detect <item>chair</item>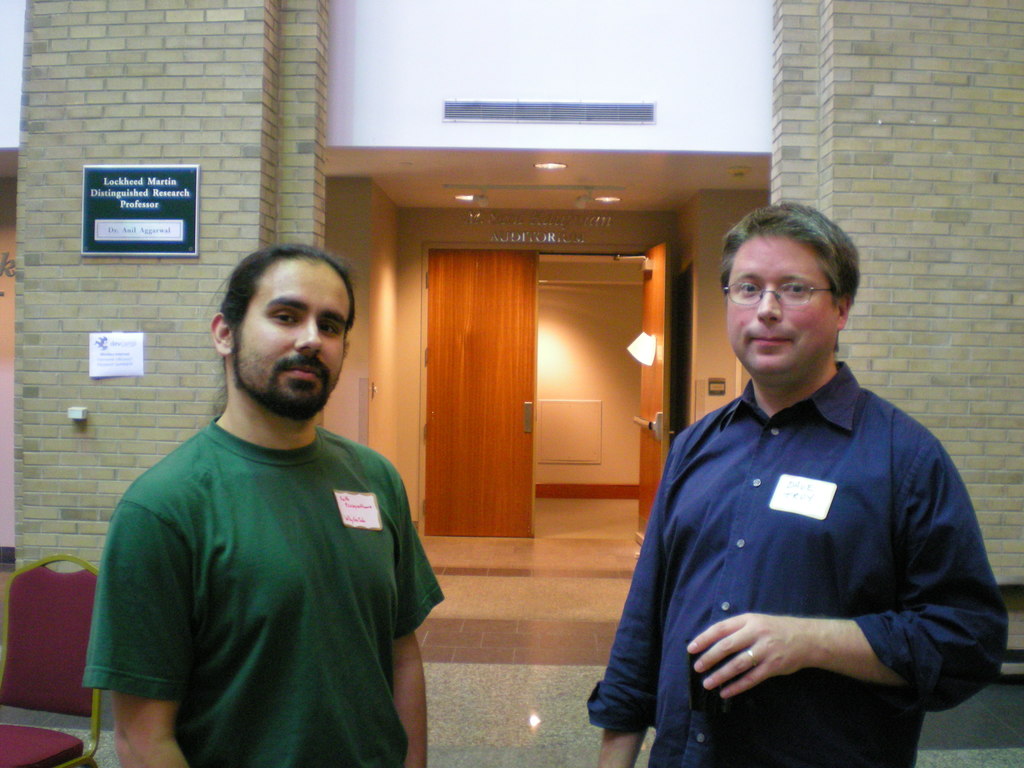
box=[0, 552, 104, 767]
